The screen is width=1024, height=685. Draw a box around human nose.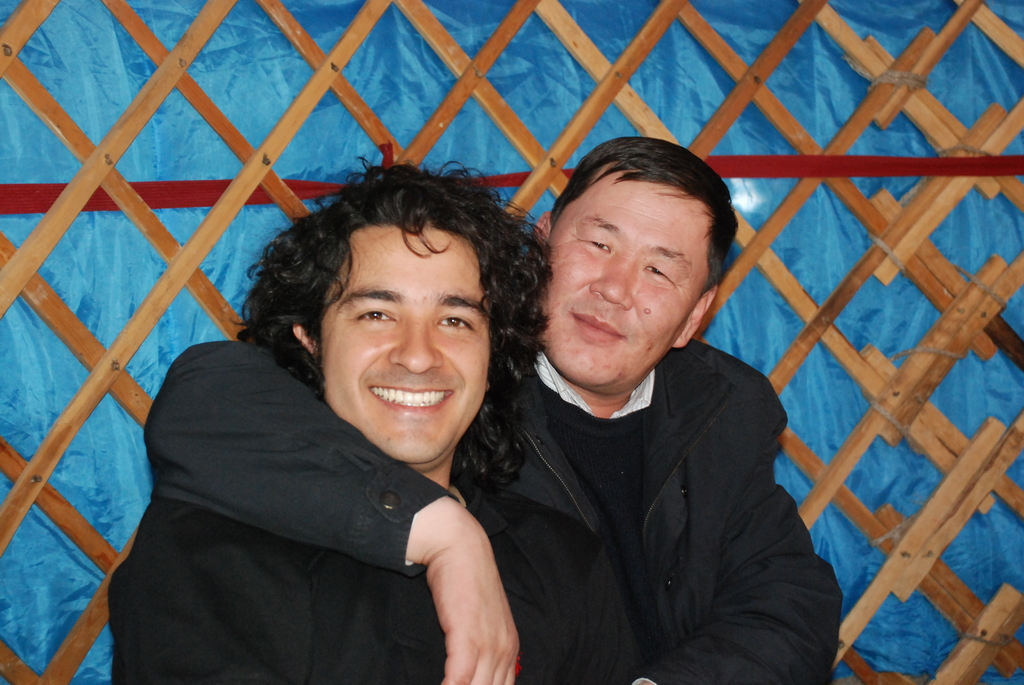
Rect(388, 321, 442, 374).
